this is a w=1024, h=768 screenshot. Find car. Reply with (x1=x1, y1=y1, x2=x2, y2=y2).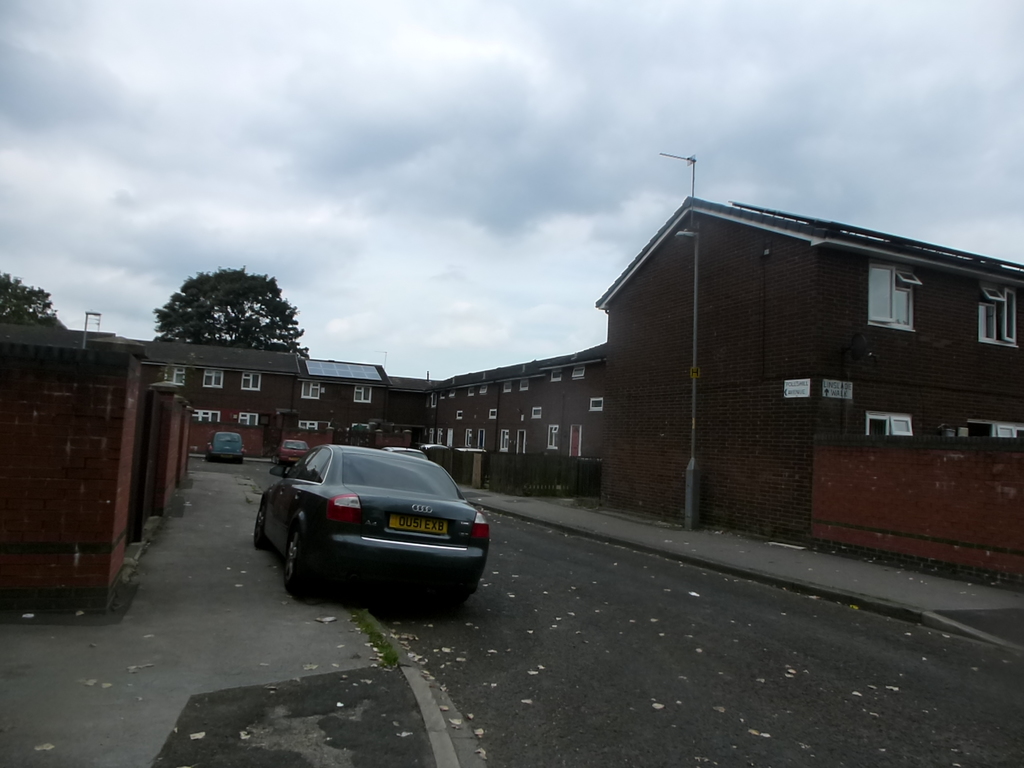
(x1=205, y1=431, x2=244, y2=464).
